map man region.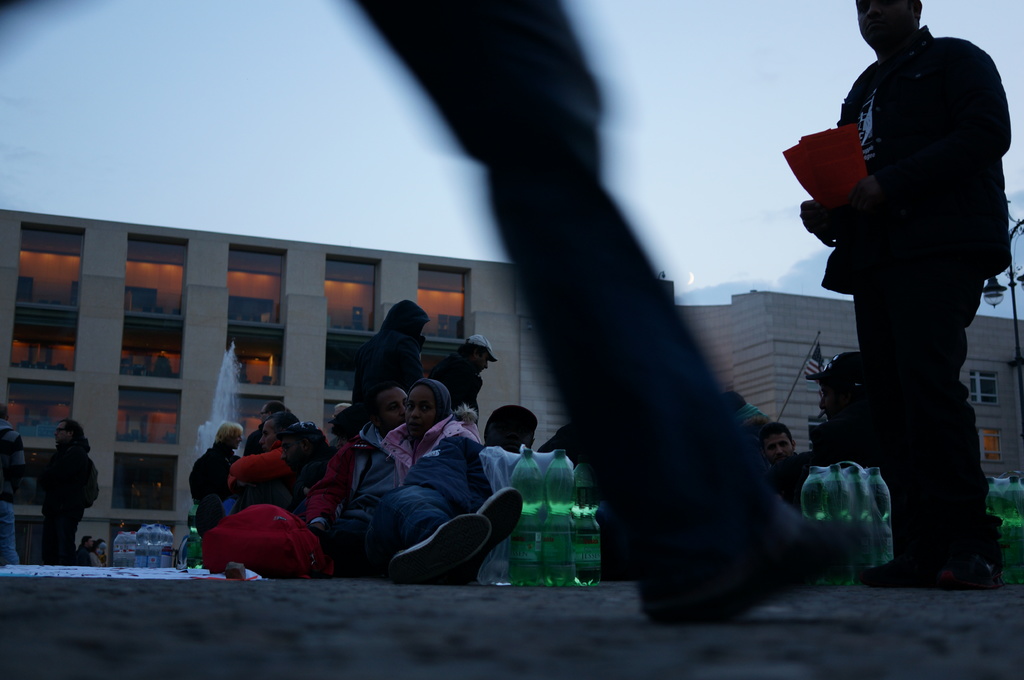
Mapped to <bbox>342, 300, 426, 402</bbox>.
